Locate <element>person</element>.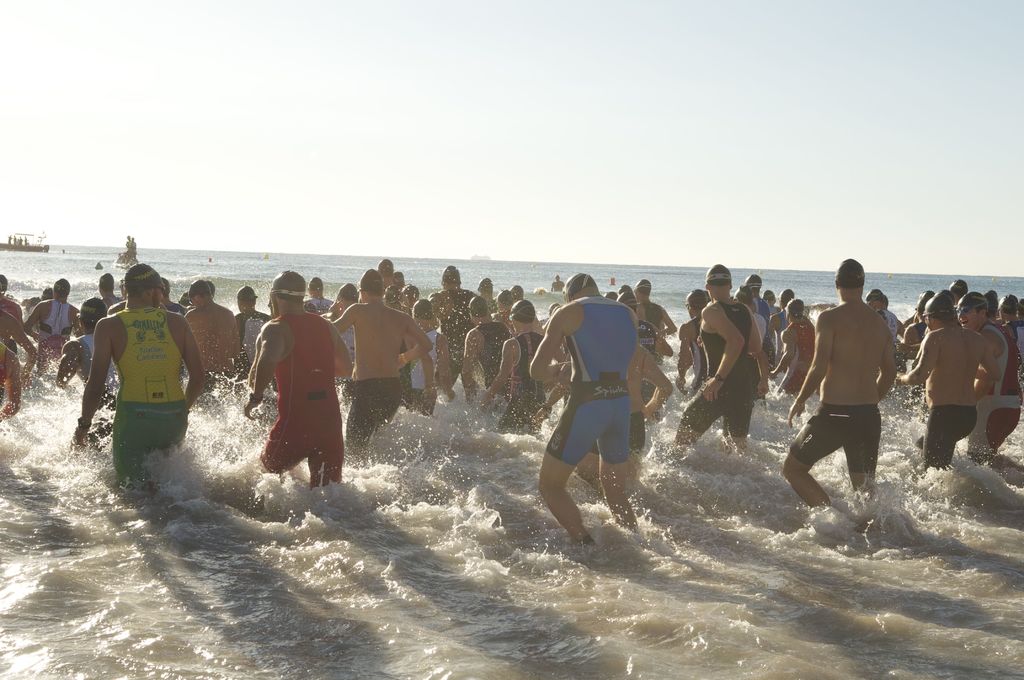
Bounding box: box=[328, 286, 432, 451].
